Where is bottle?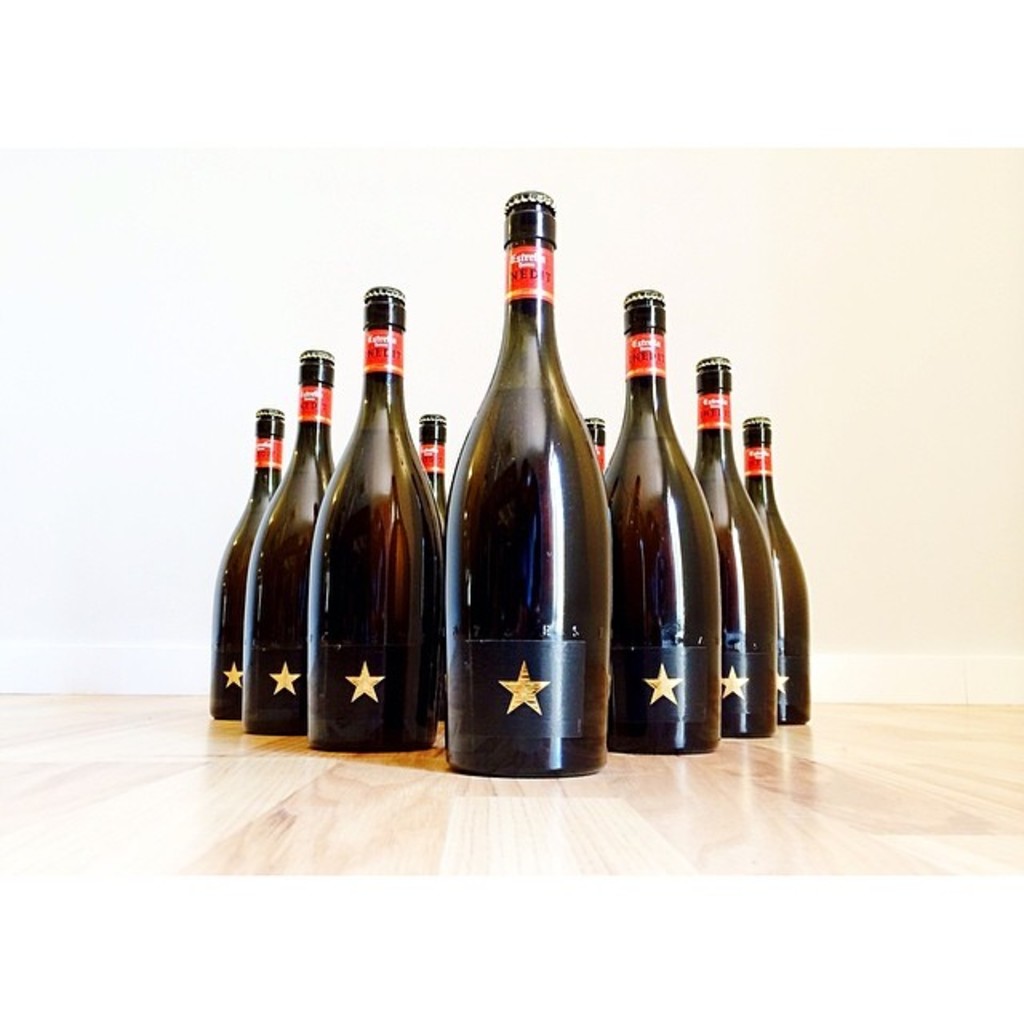
BBox(603, 283, 718, 758).
